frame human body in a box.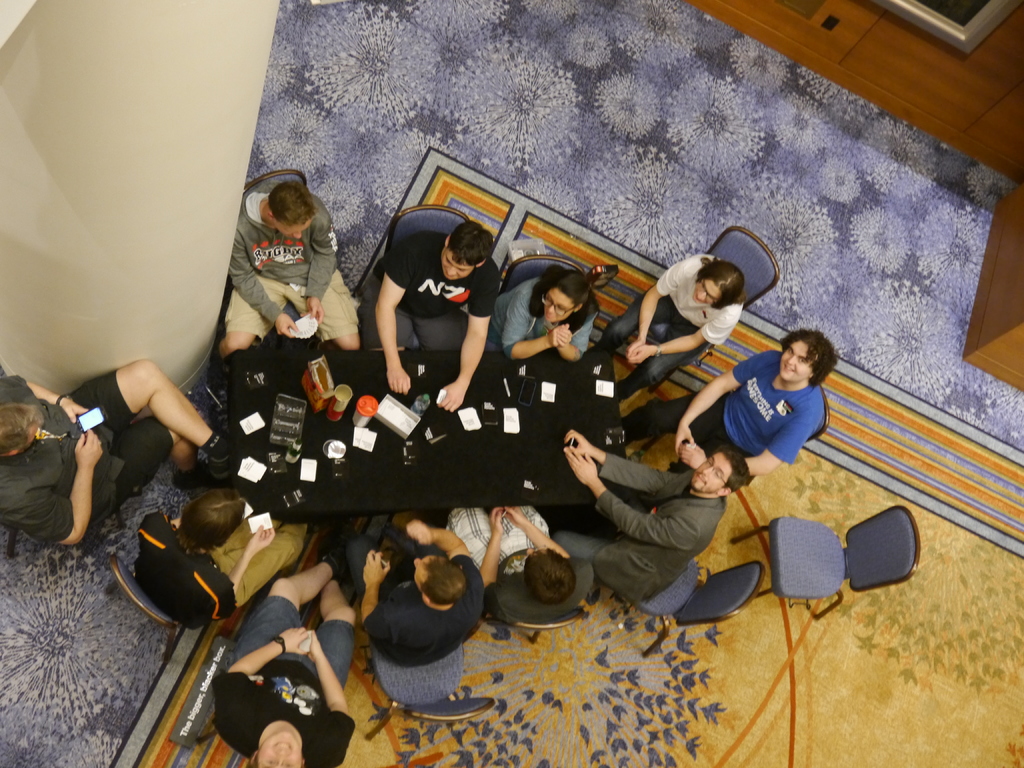
202, 558, 353, 767.
